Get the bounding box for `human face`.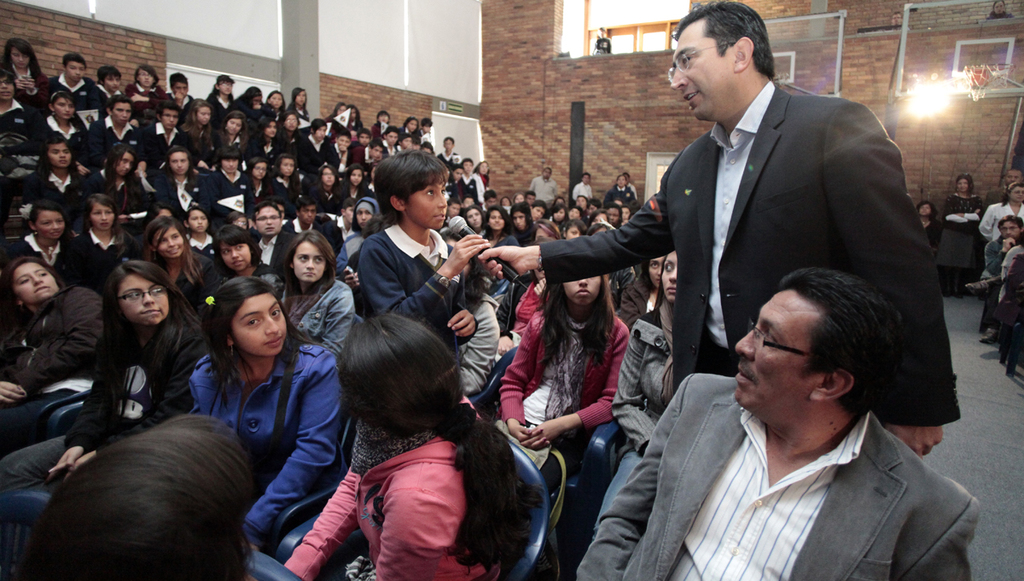
rect(358, 131, 372, 147).
